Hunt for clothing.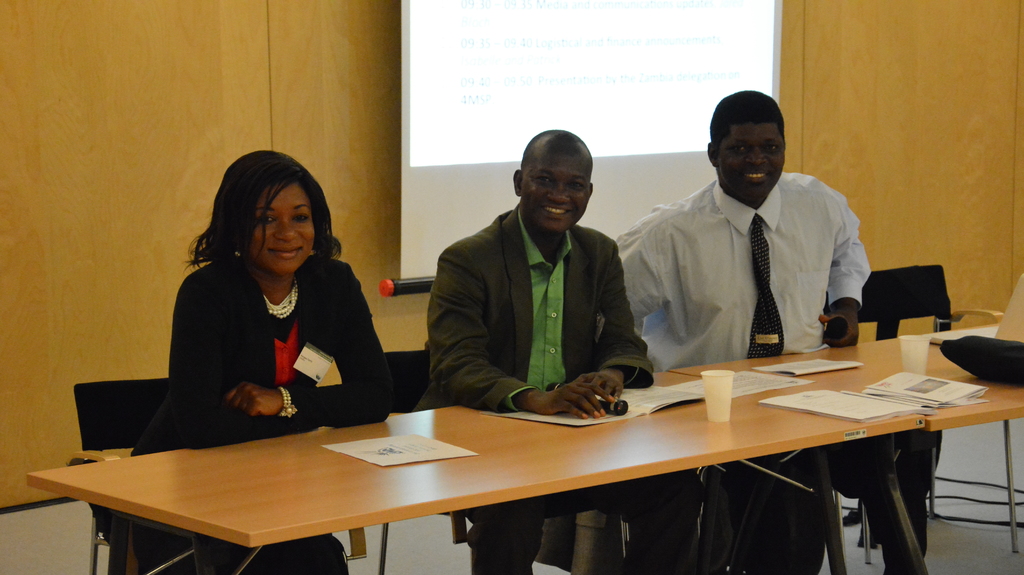
Hunted down at (x1=614, y1=172, x2=874, y2=574).
